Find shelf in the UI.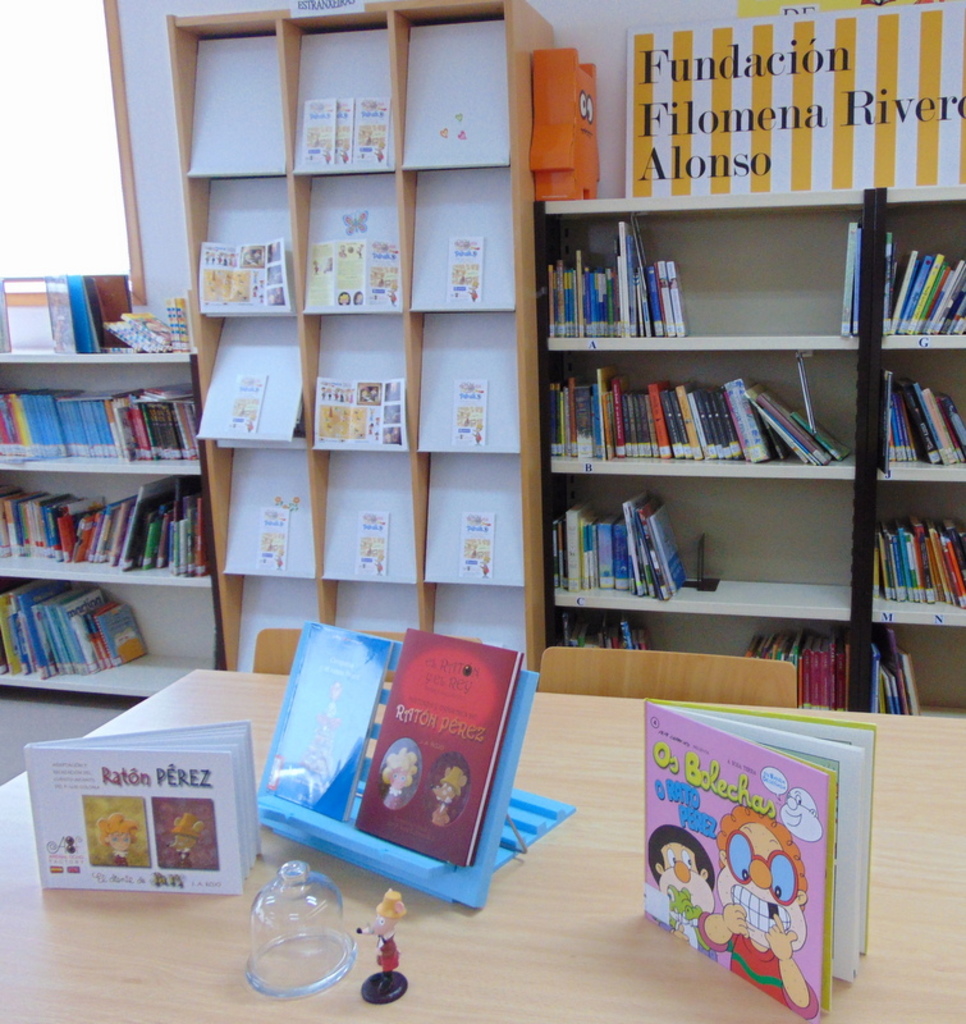
UI element at region(527, 177, 864, 358).
